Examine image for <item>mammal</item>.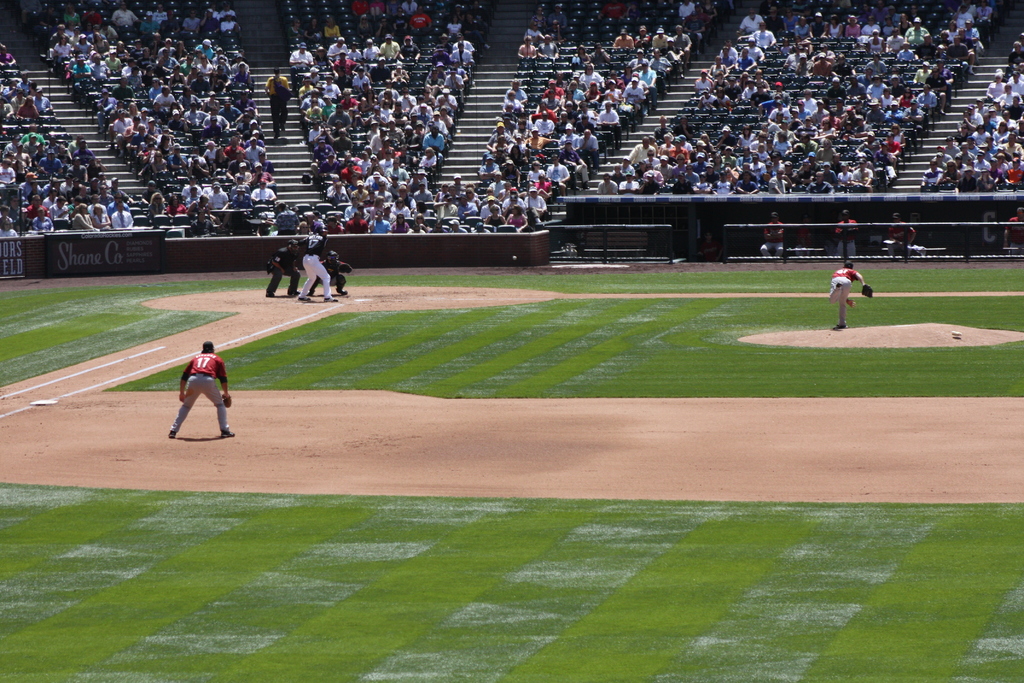
Examination result: Rect(831, 217, 857, 254).
